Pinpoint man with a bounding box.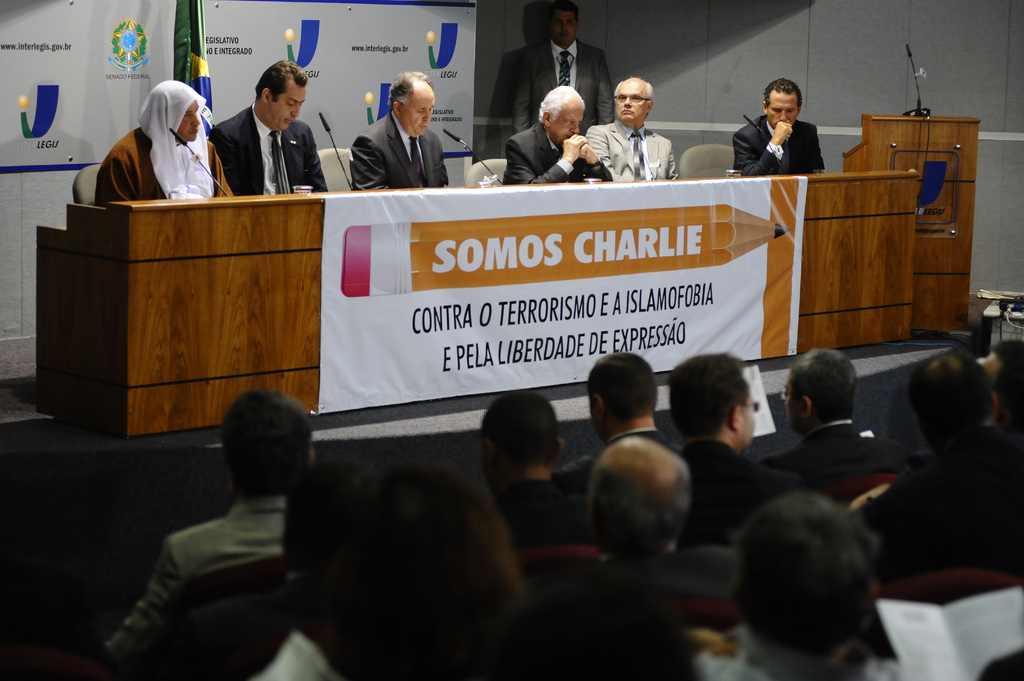
left=779, top=345, right=897, bottom=482.
